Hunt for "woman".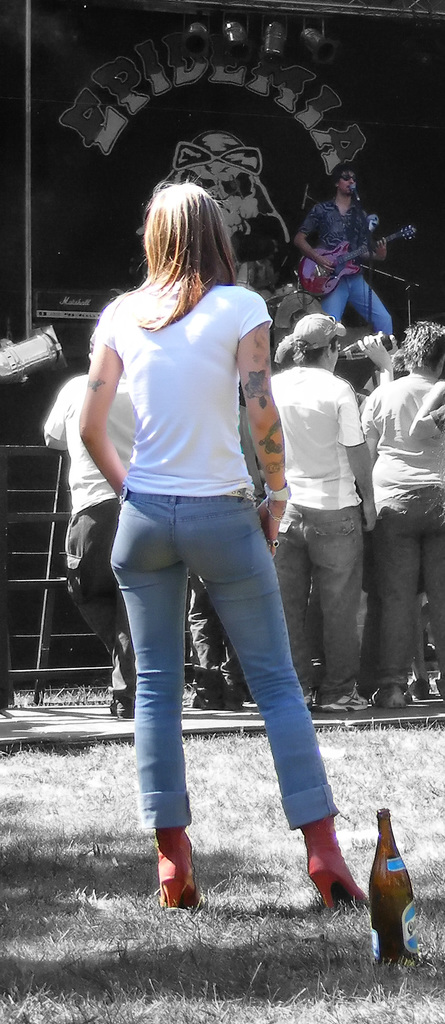
Hunted down at box(74, 180, 375, 909).
